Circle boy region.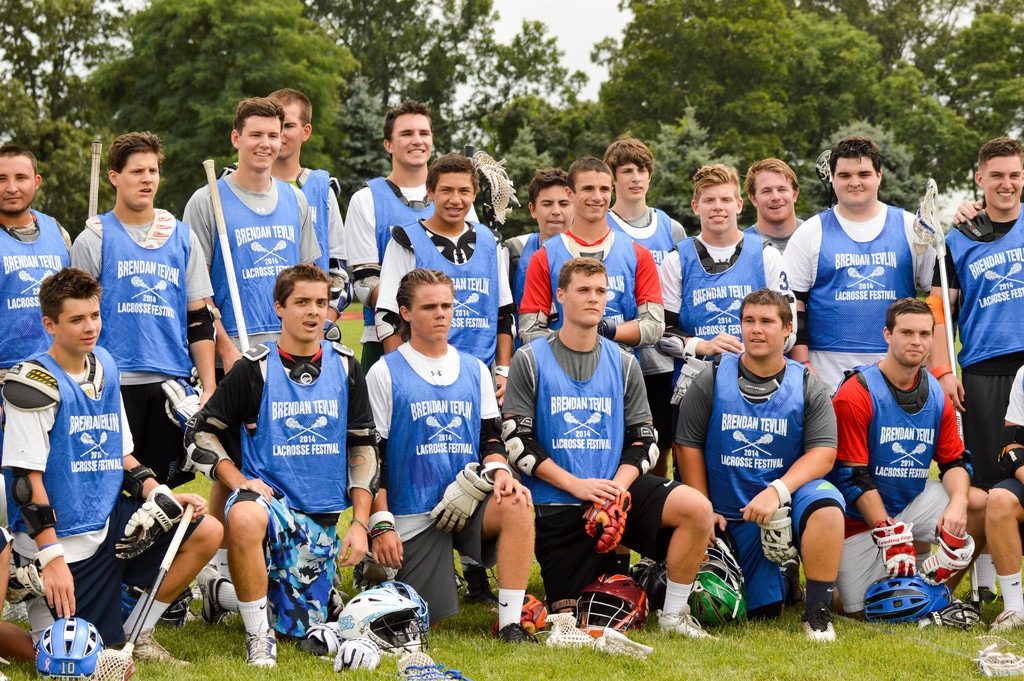
Region: region(2, 264, 222, 669).
